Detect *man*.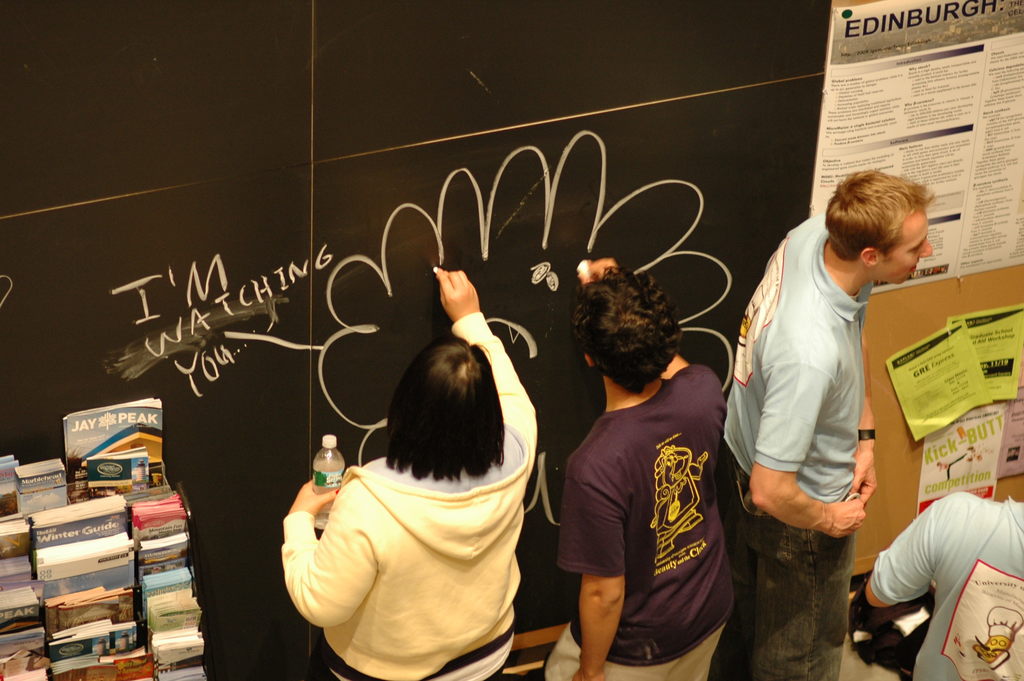
Detected at 732,161,943,657.
